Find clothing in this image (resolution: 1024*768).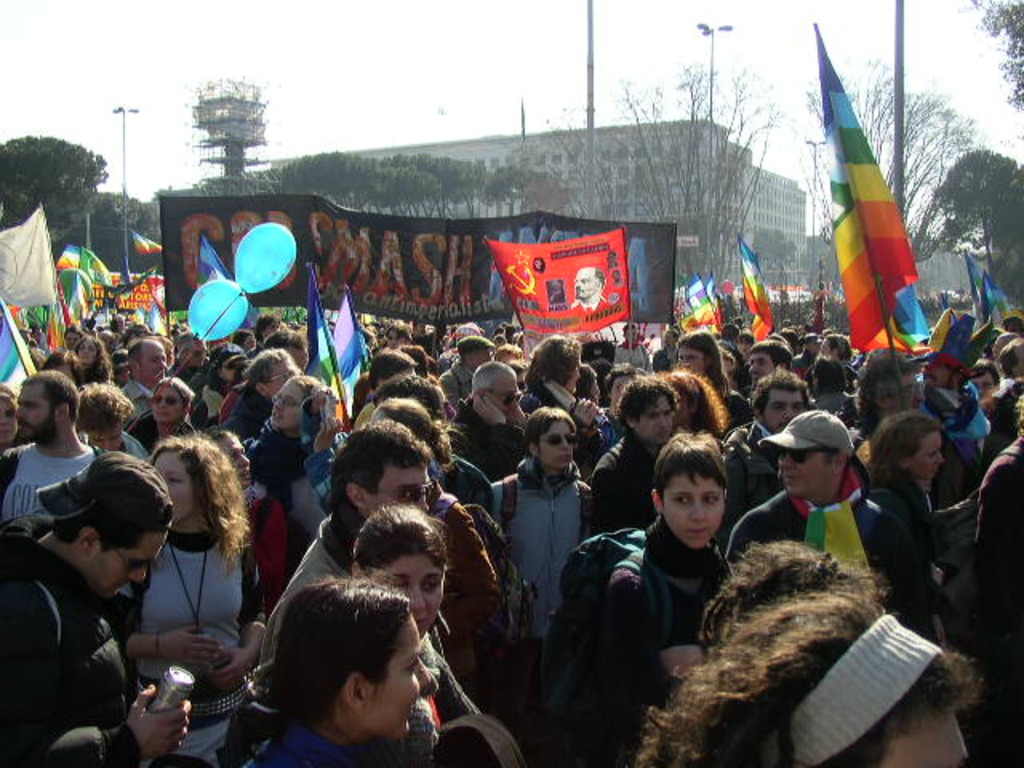
(x1=154, y1=357, x2=192, y2=387).
